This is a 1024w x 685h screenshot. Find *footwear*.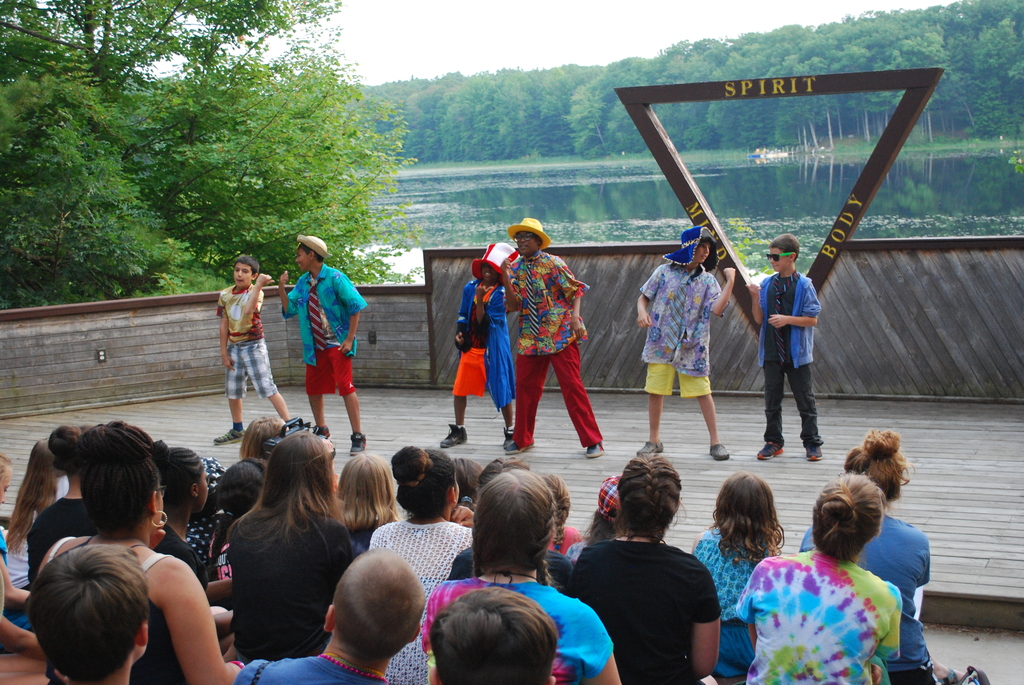
Bounding box: x1=439, y1=421, x2=471, y2=450.
